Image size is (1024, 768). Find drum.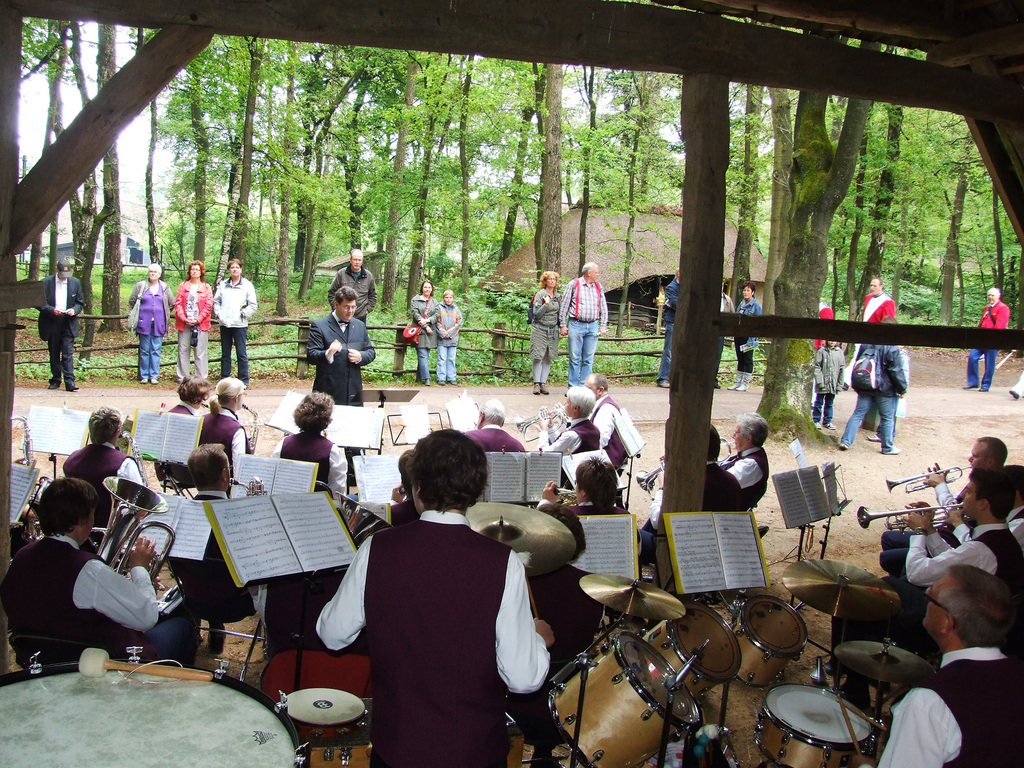
[x1=760, y1=671, x2=894, y2=753].
